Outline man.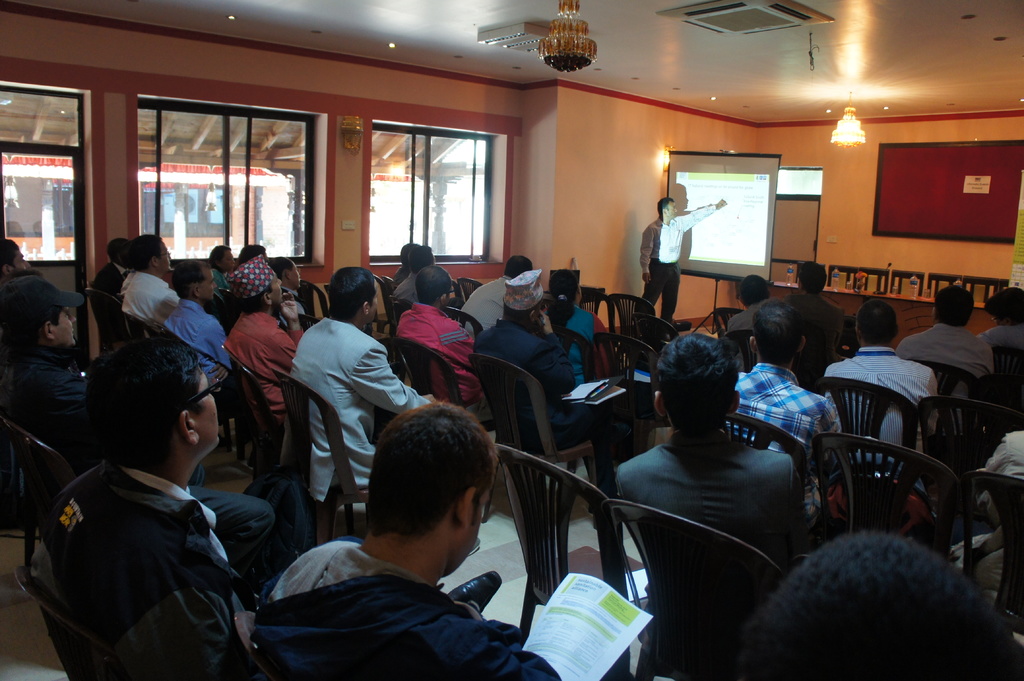
Outline: x1=726, y1=275, x2=774, y2=380.
